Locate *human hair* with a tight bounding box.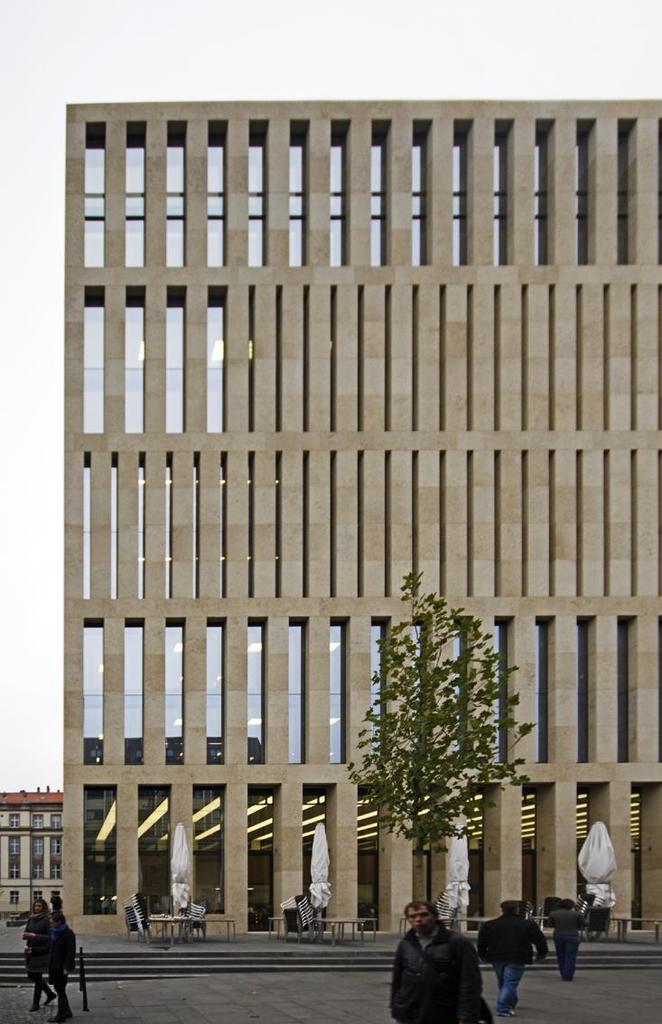
[51,908,69,928].
